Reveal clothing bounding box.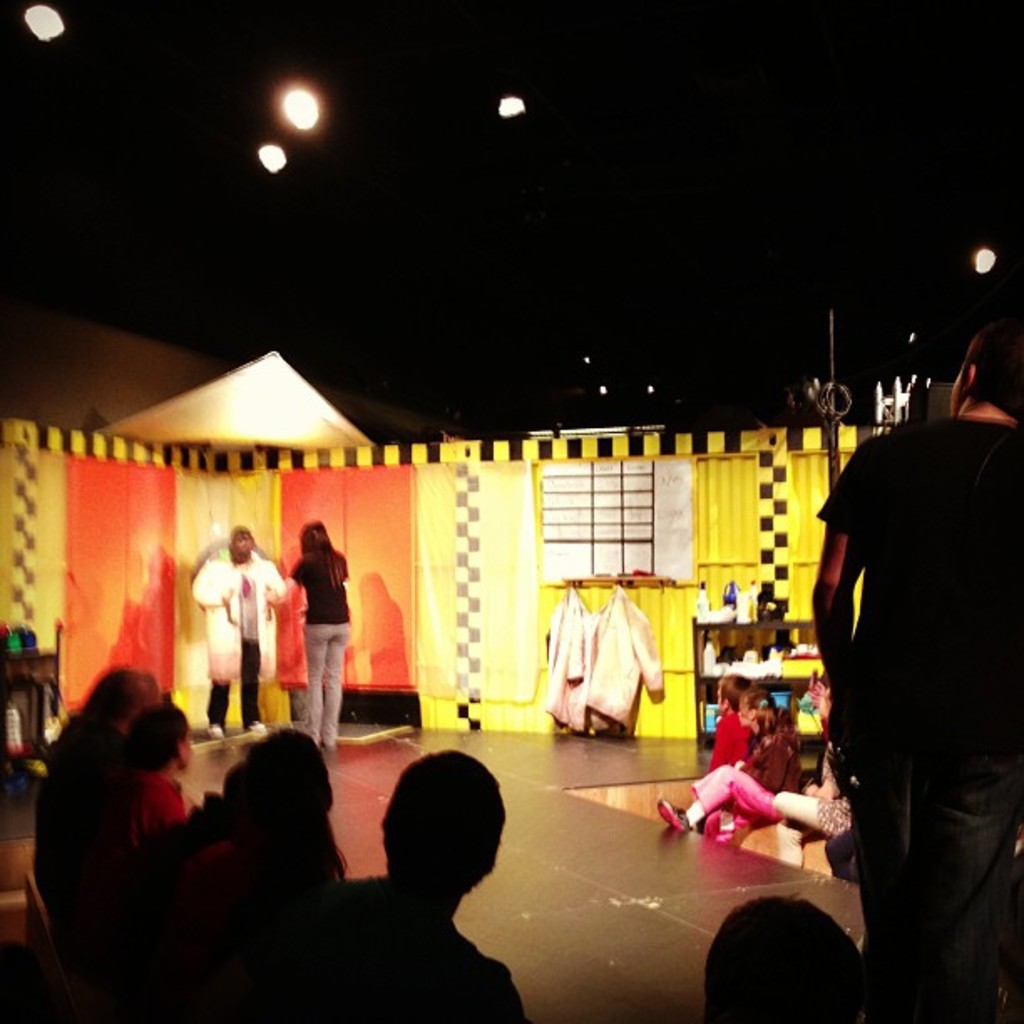
Revealed: locate(194, 539, 293, 726).
